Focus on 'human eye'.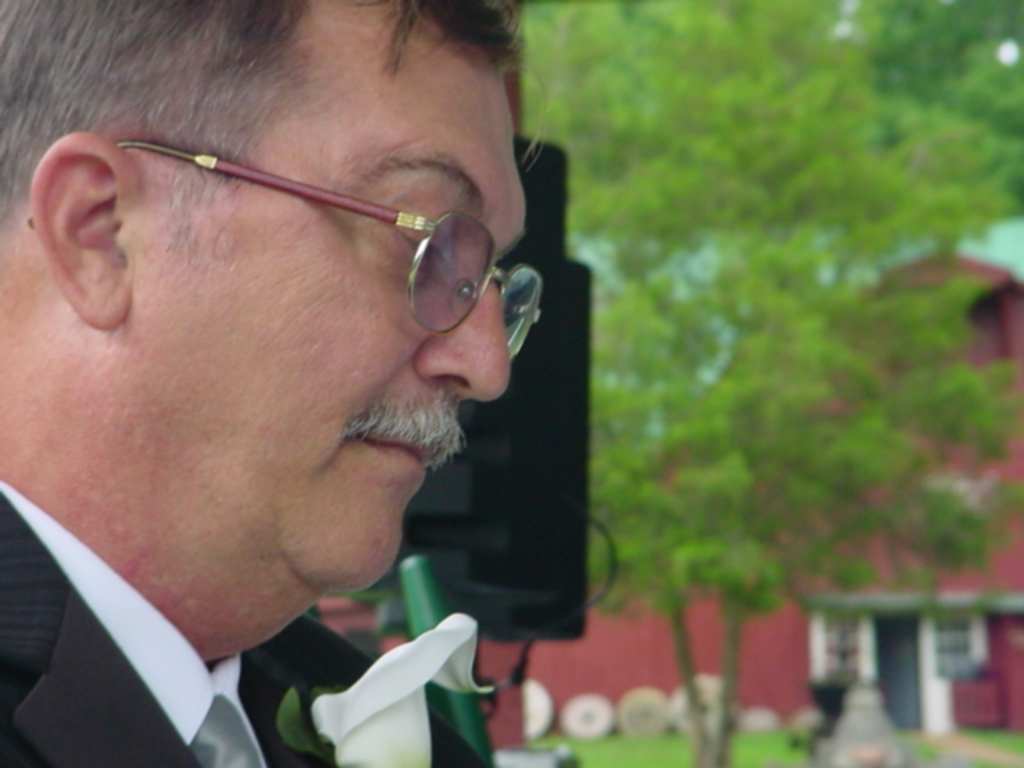
Focused at [384,224,453,278].
